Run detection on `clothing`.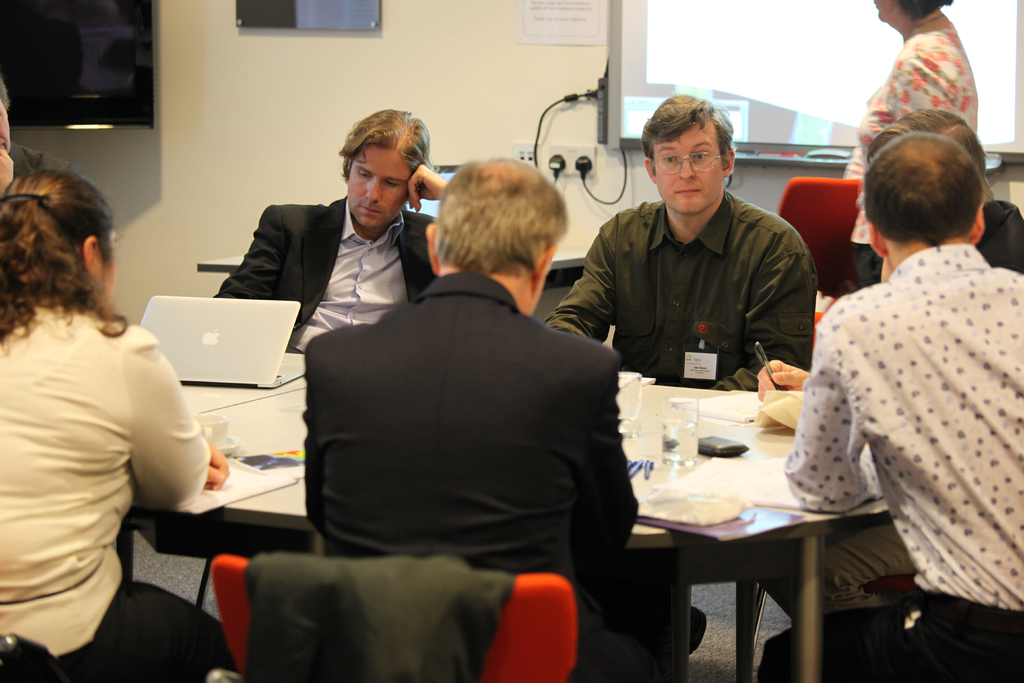
Result: bbox(200, 183, 438, 359).
